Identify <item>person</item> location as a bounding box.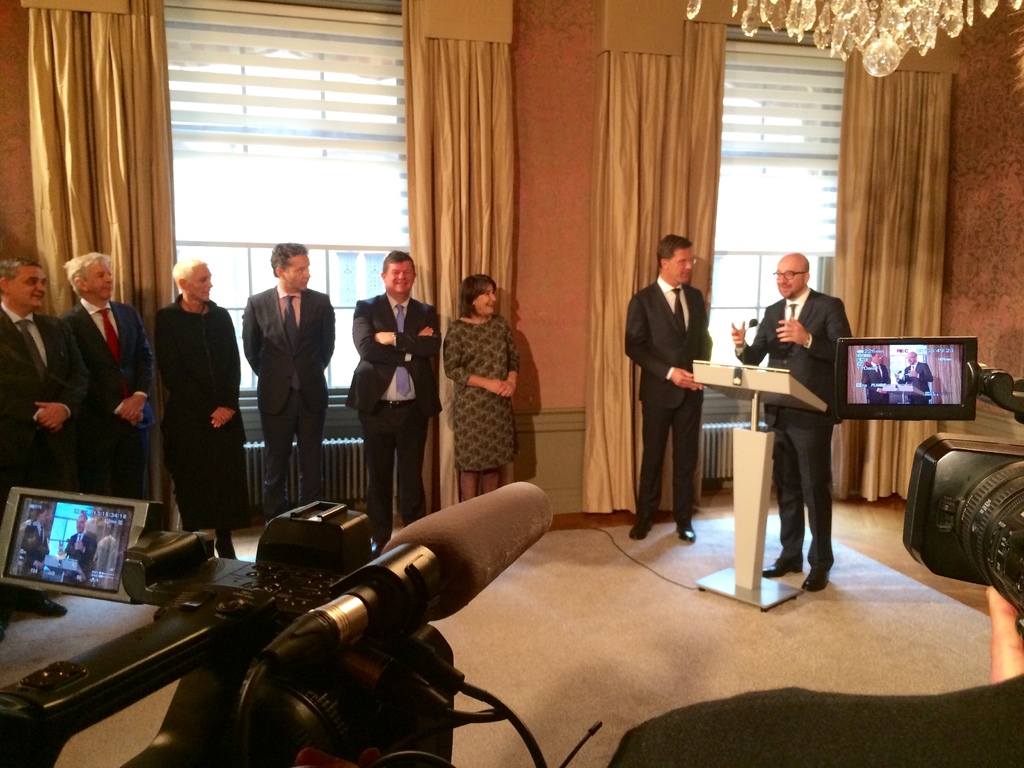
[159, 260, 240, 557].
